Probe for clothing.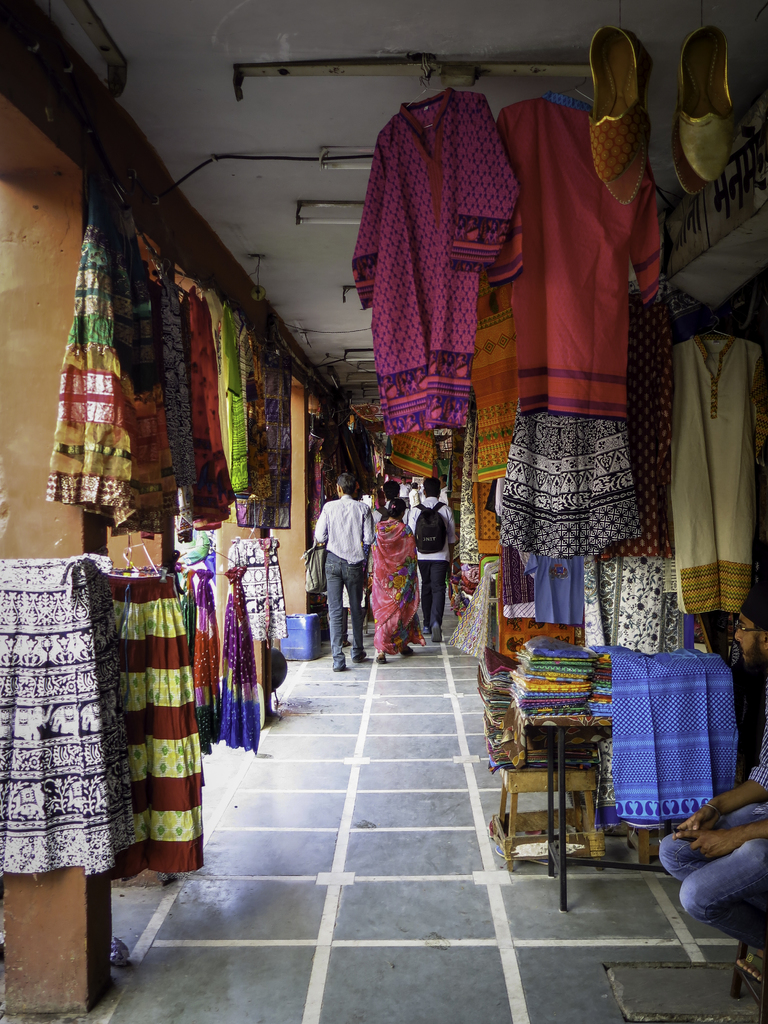
Probe result: box(406, 495, 461, 629).
